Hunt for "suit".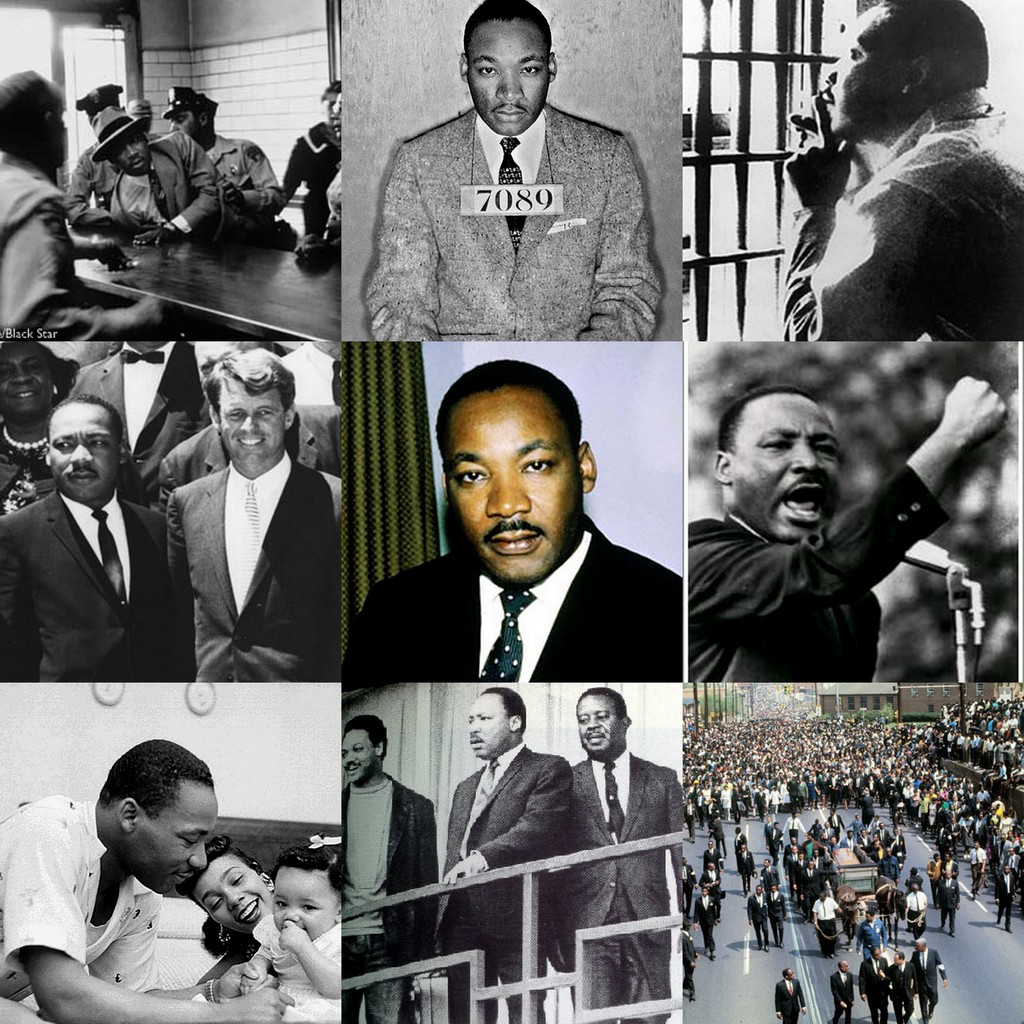
Hunted down at x1=827 y1=814 x2=844 y2=840.
